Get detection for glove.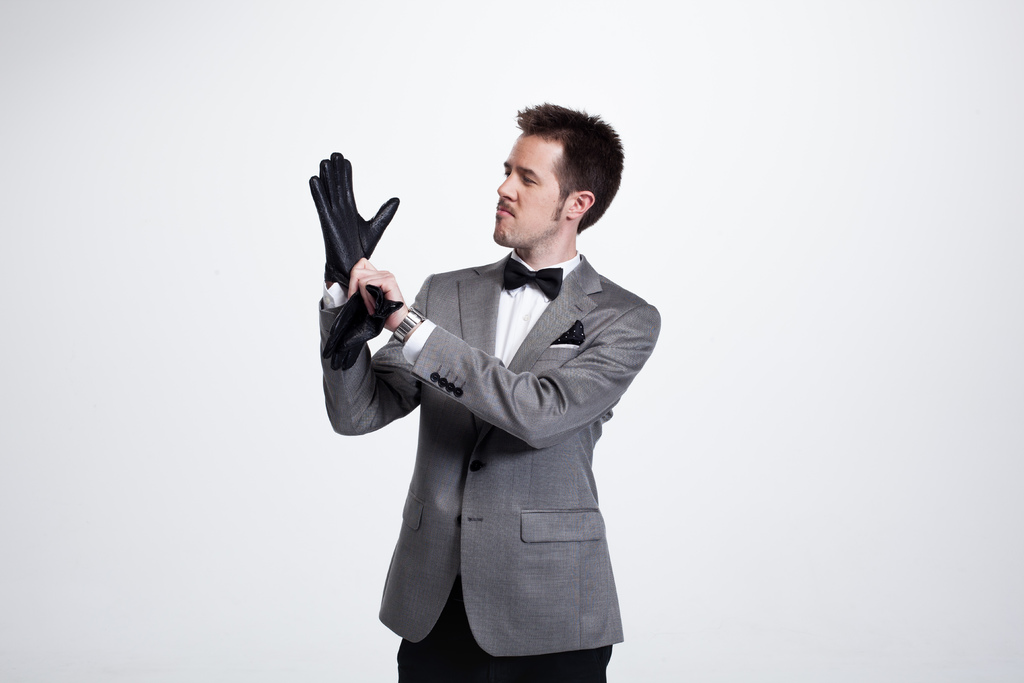
Detection: 307, 151, 399, 302.
